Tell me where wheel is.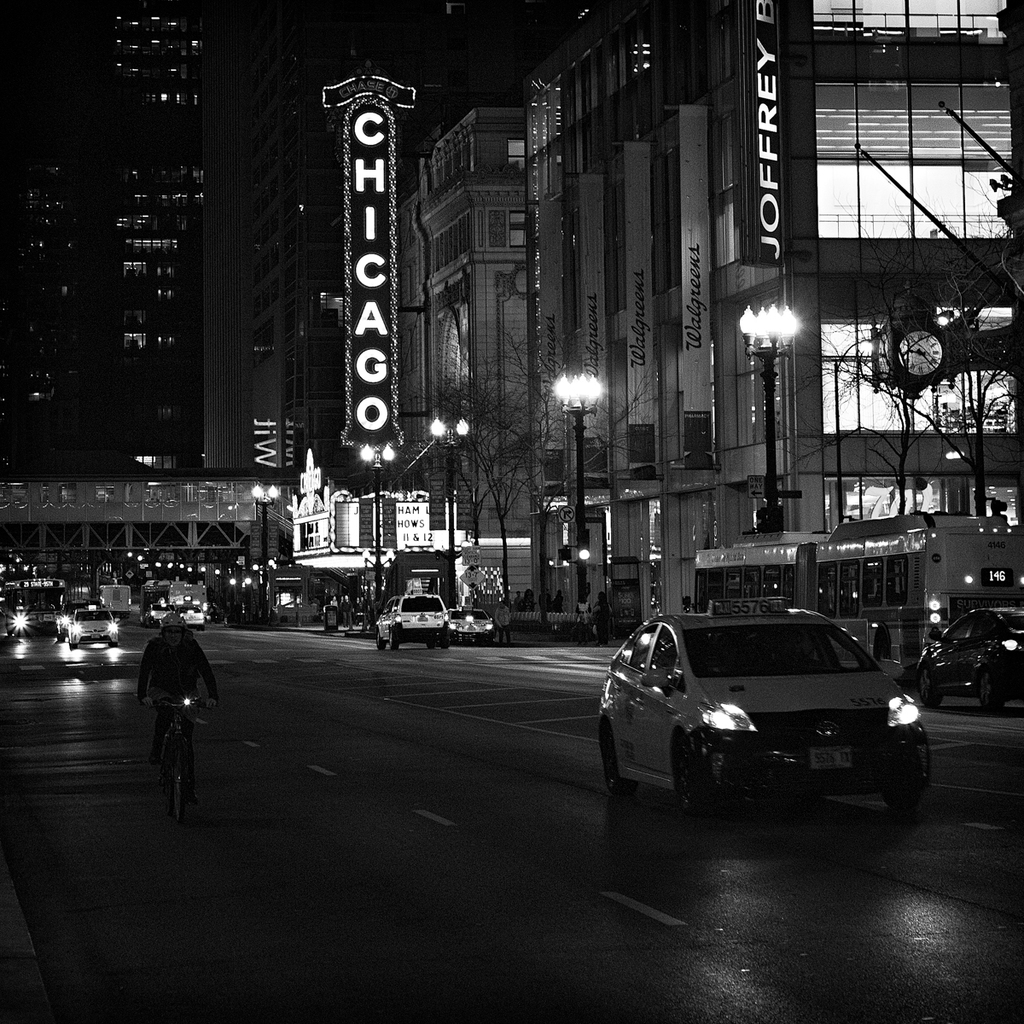
wheel is at (x1=439, y1=634, x2=450, y2=649).
